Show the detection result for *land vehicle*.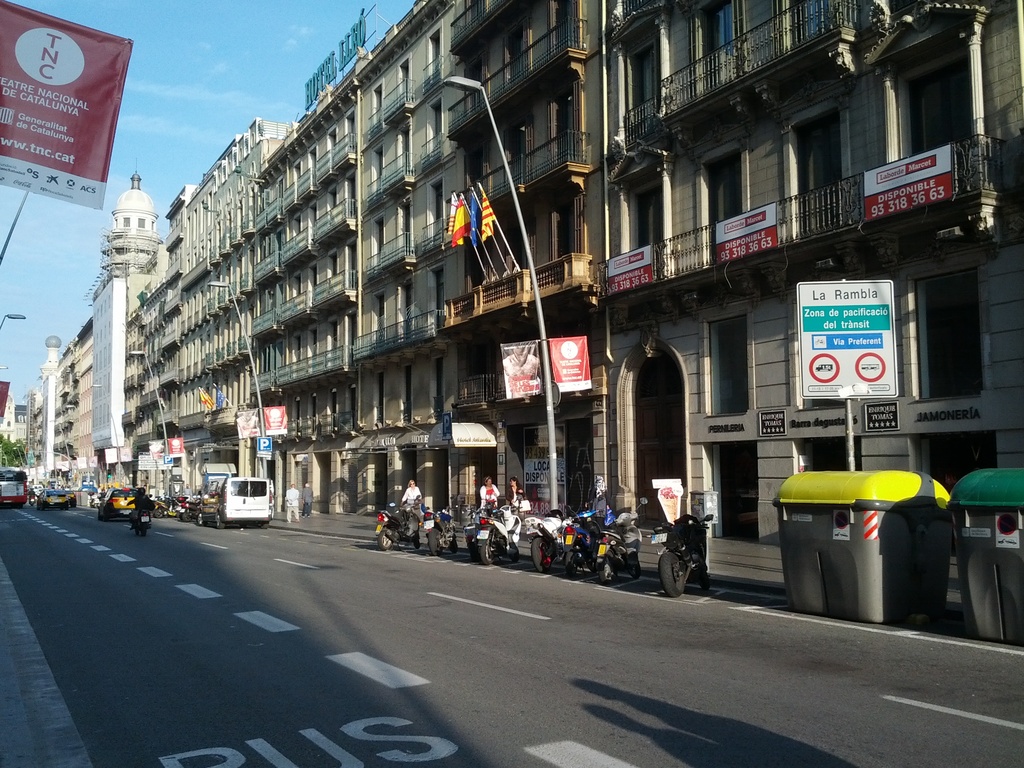
99:484:137:524.
